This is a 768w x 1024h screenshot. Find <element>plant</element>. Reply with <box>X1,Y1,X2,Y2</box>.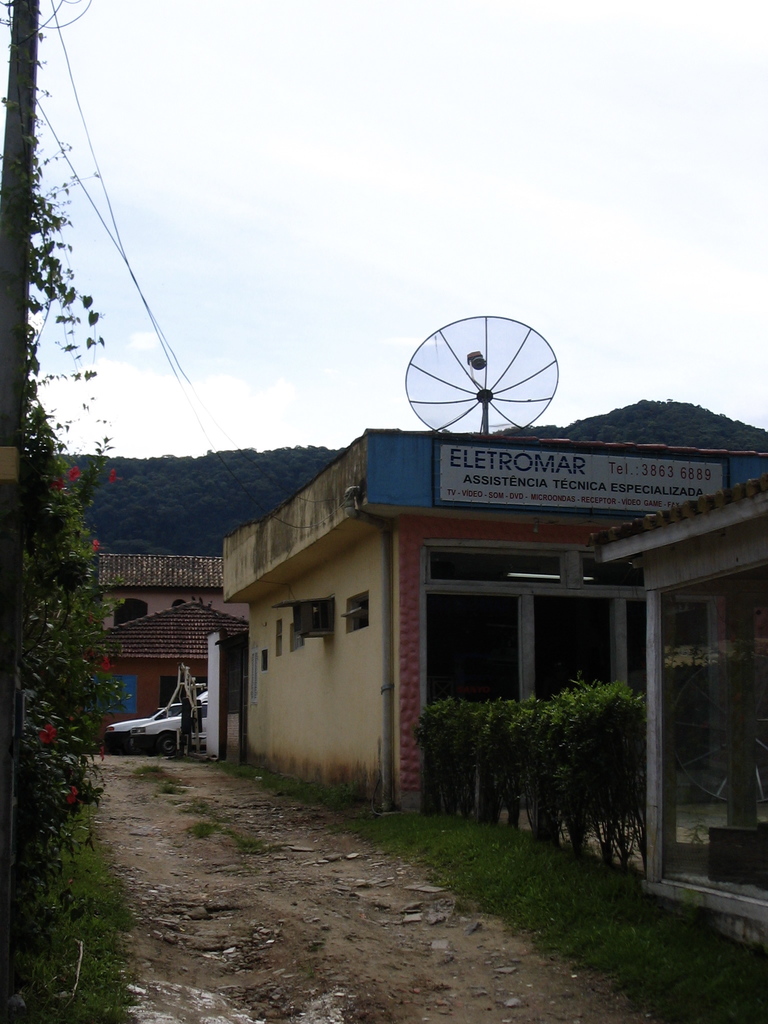
<box>10,0,143,993</box>.
